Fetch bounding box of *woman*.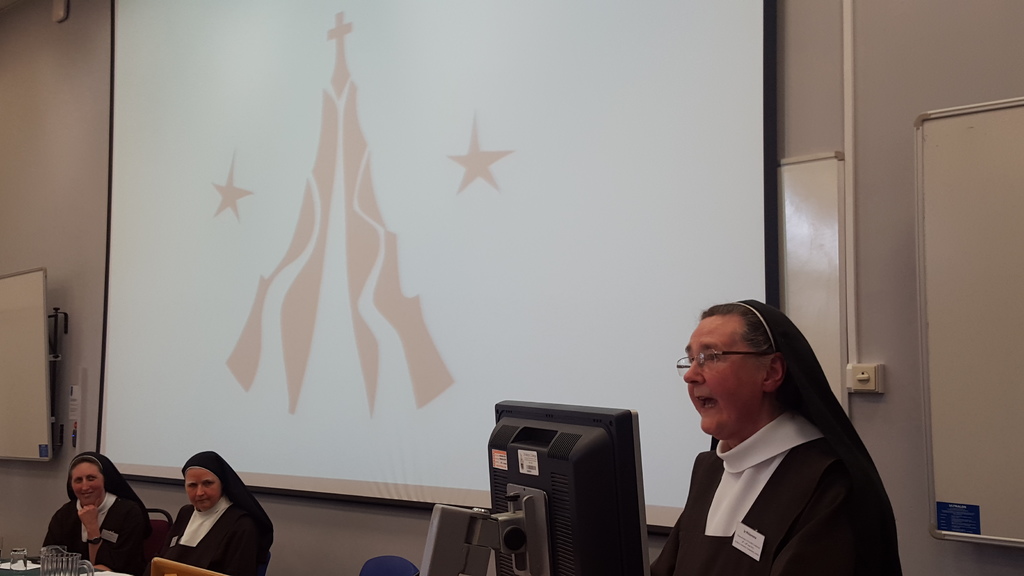
Bbox: 648:296:907:575.
